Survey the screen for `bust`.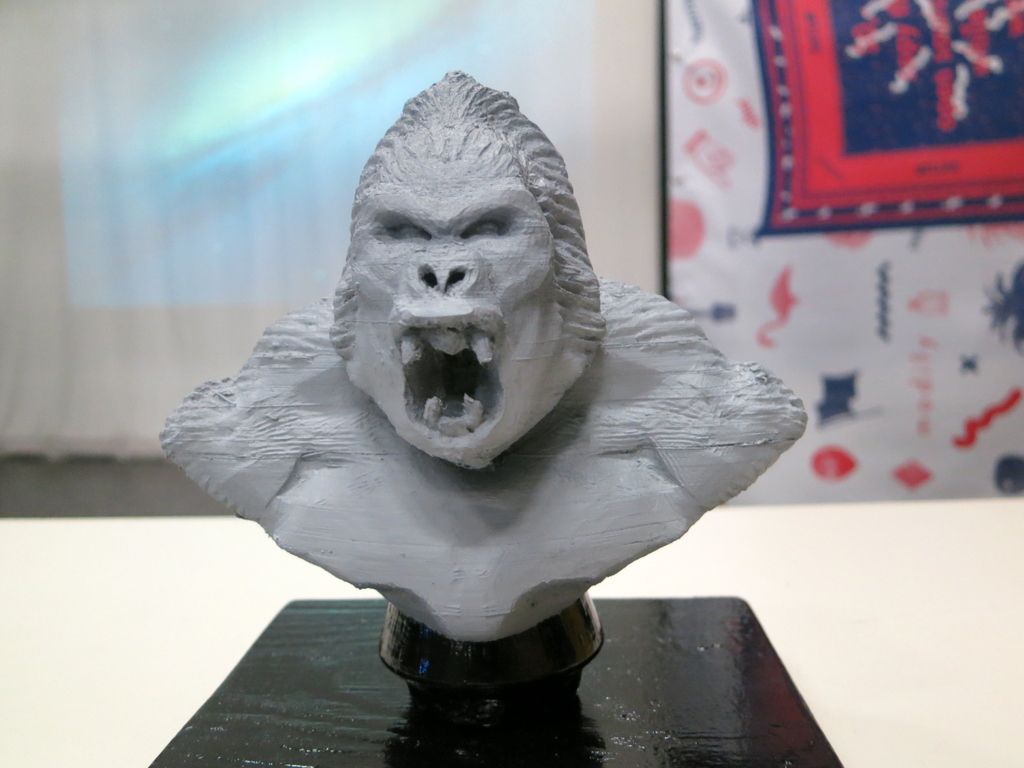
Survey found: 159/70/808/643.
